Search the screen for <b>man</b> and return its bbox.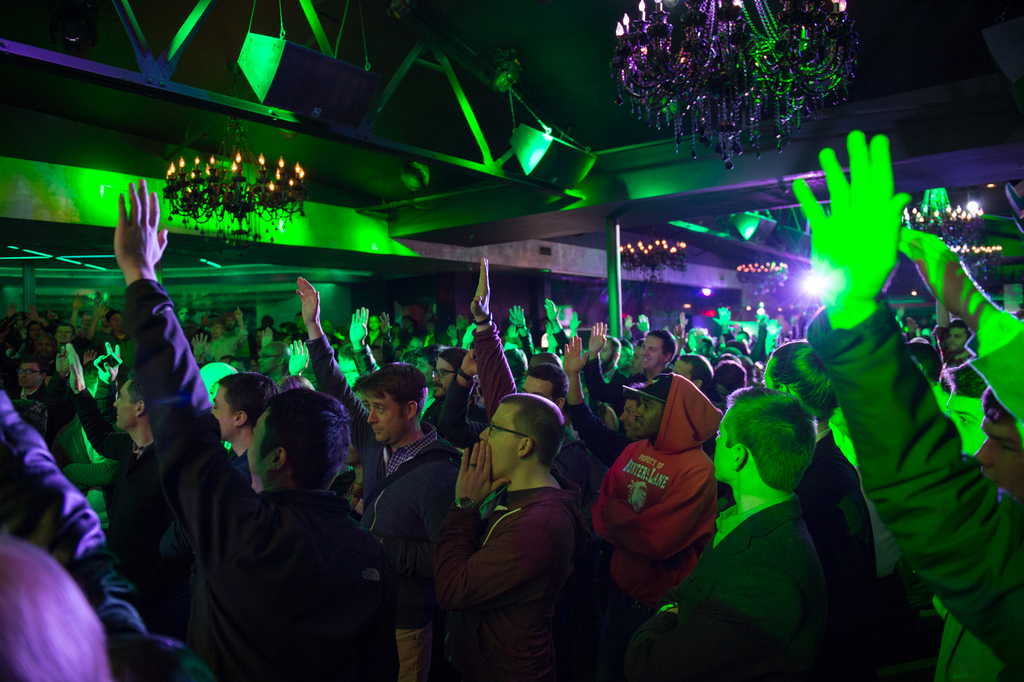
Found: 4,359,84,478.
